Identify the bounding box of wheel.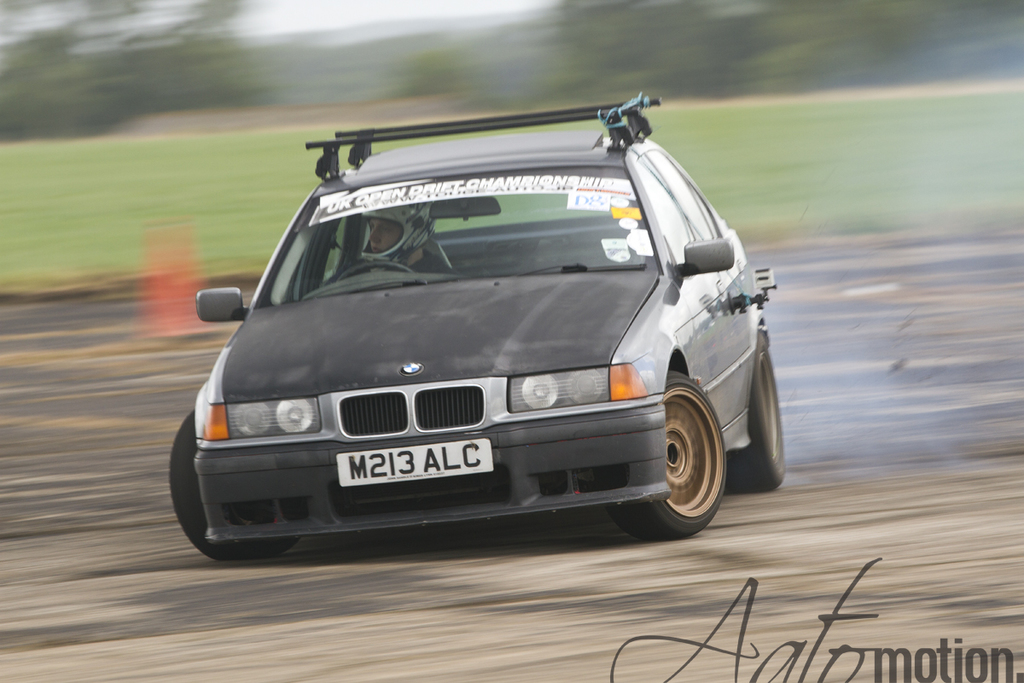
644 377 735 544.
